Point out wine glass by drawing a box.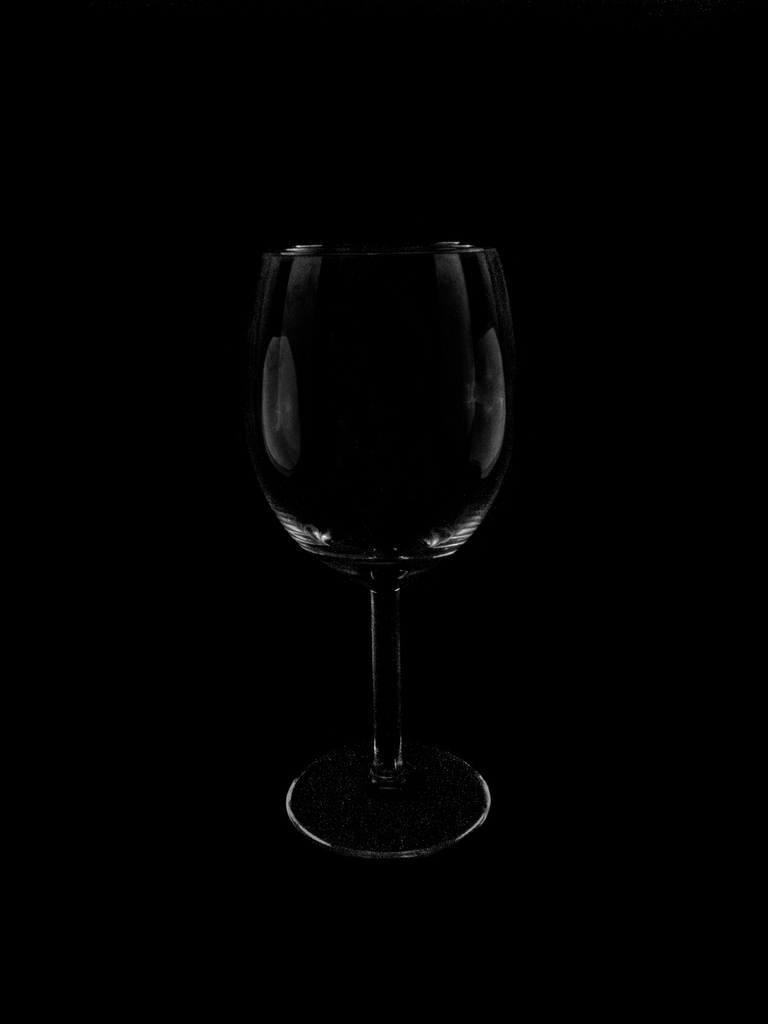
[x1=248, y1=236, x2=516, y2=861].
